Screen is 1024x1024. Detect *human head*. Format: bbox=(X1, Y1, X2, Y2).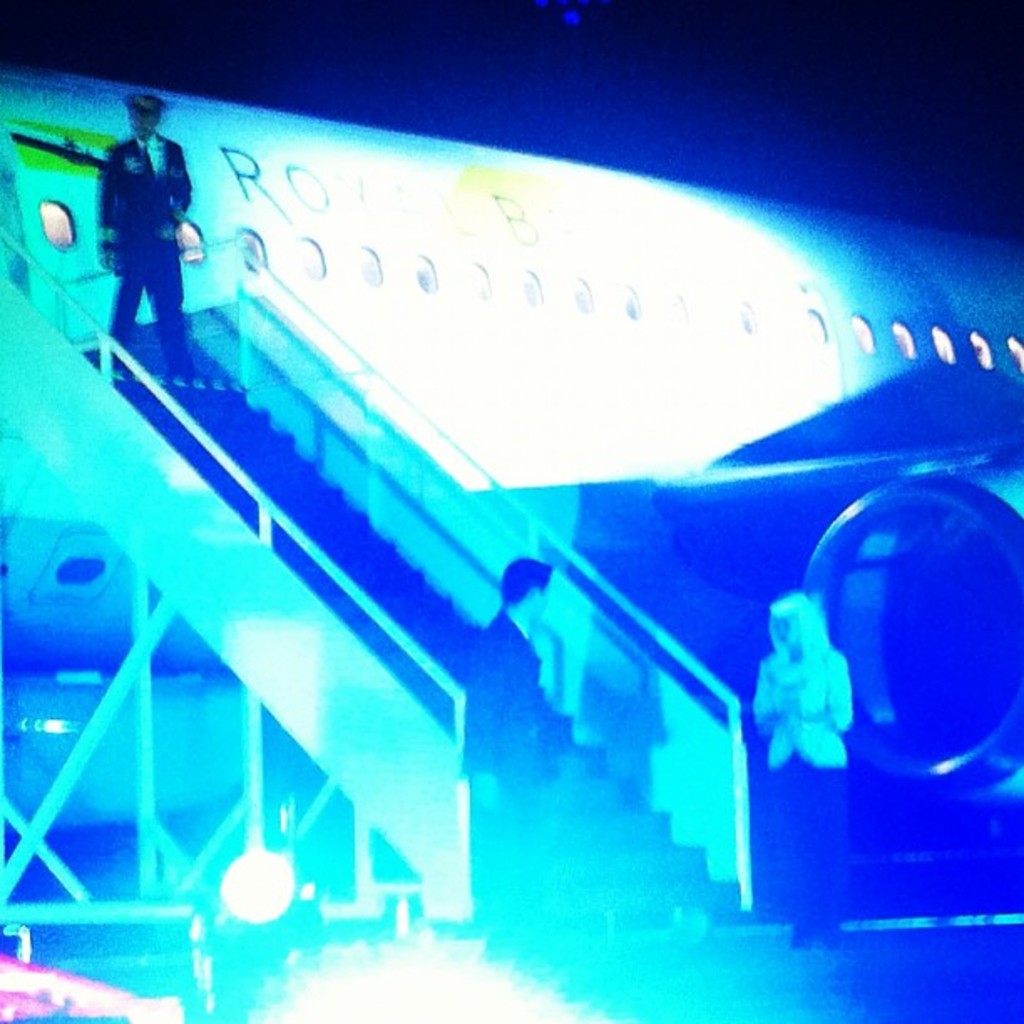
bbox=(499, 556, 556, 626).
